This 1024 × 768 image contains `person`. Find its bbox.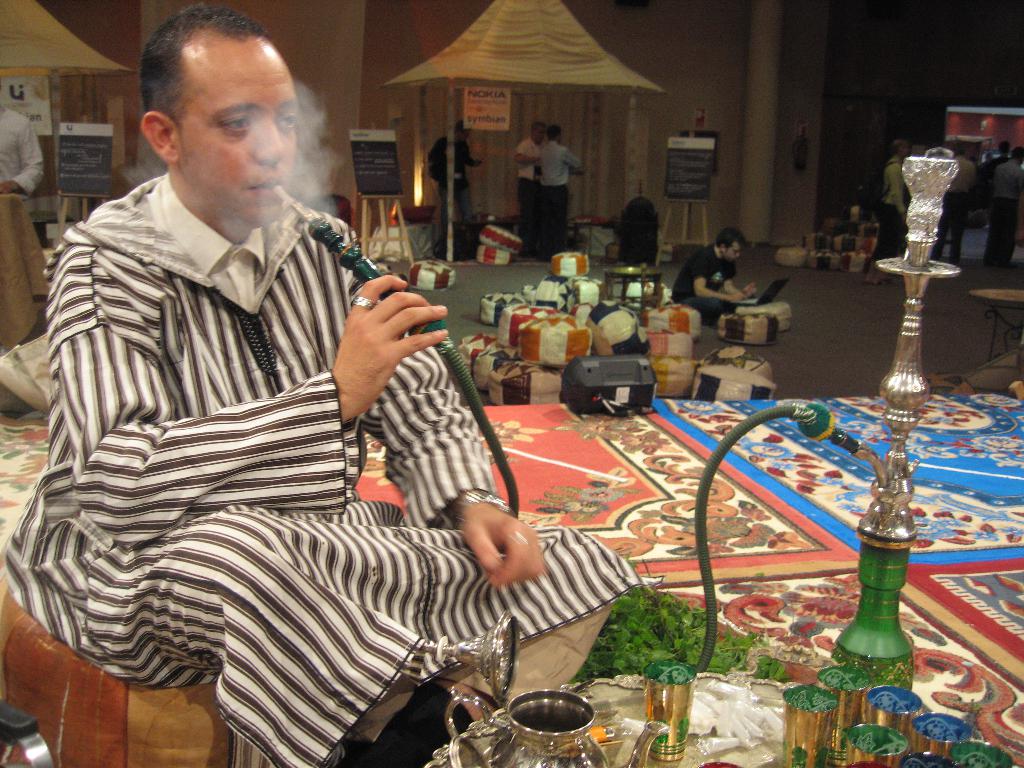
[x1=0, y1=105, x2=44, y2=202].
